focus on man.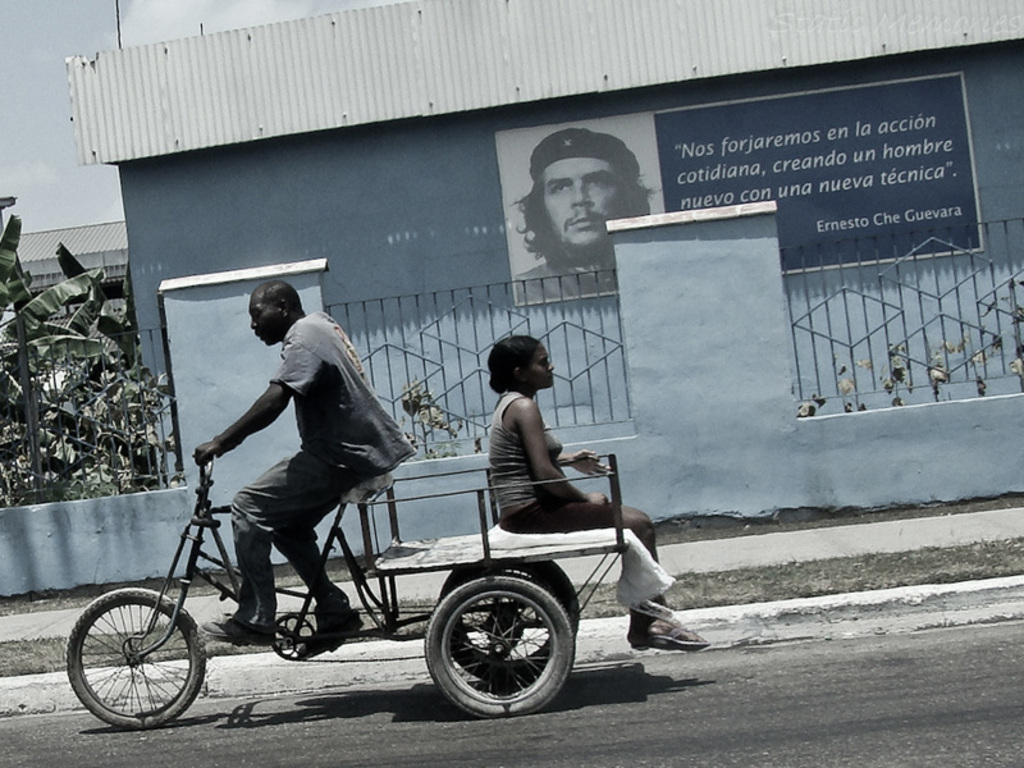
Focused at locate(512, 127, 655, 302).
